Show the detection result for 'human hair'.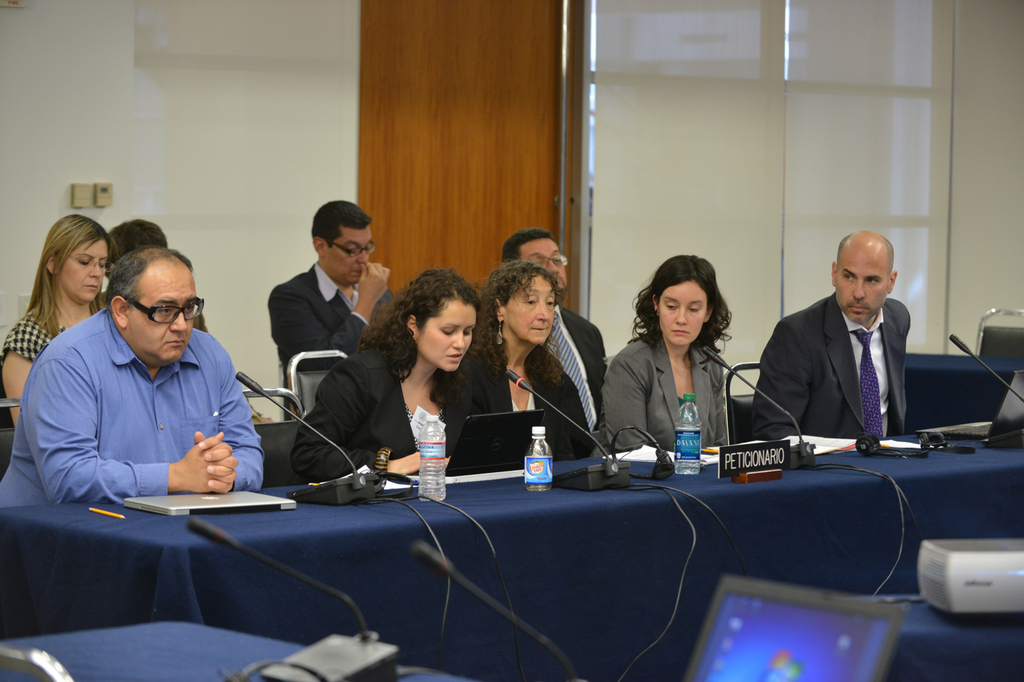
x1=101 y1=251 x2=192 y2=333.
